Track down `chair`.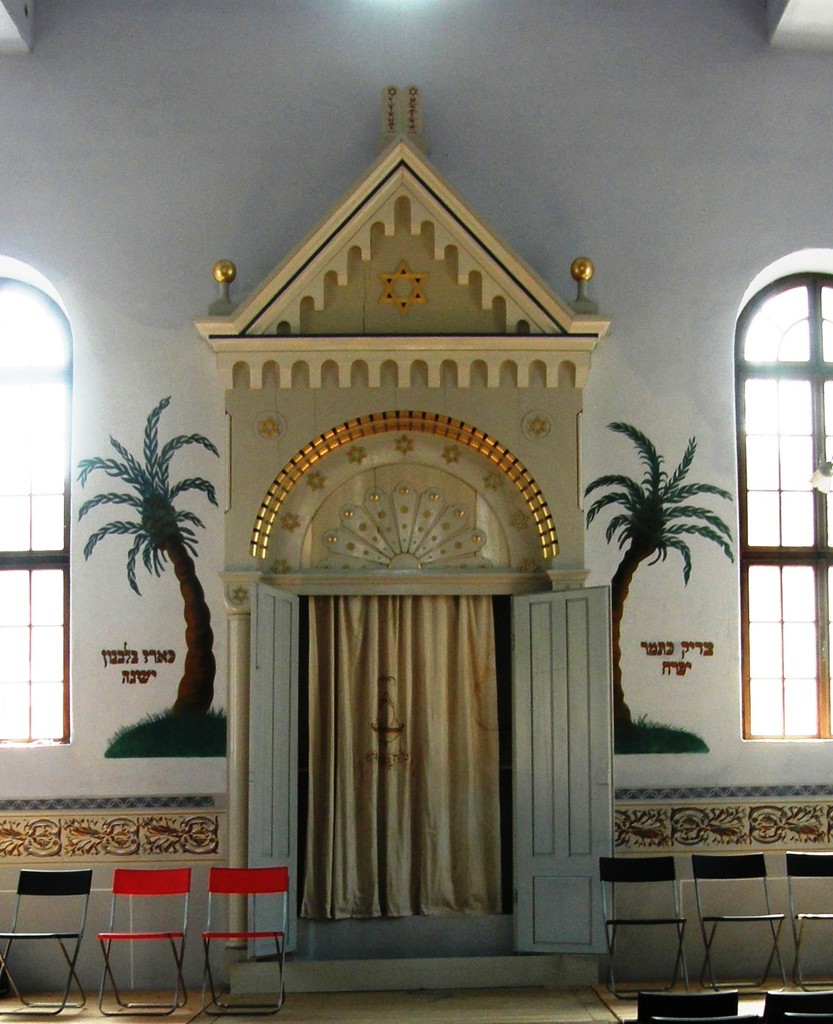
Tracked to <bbox>787, 849, 832, 985</bbox>.
